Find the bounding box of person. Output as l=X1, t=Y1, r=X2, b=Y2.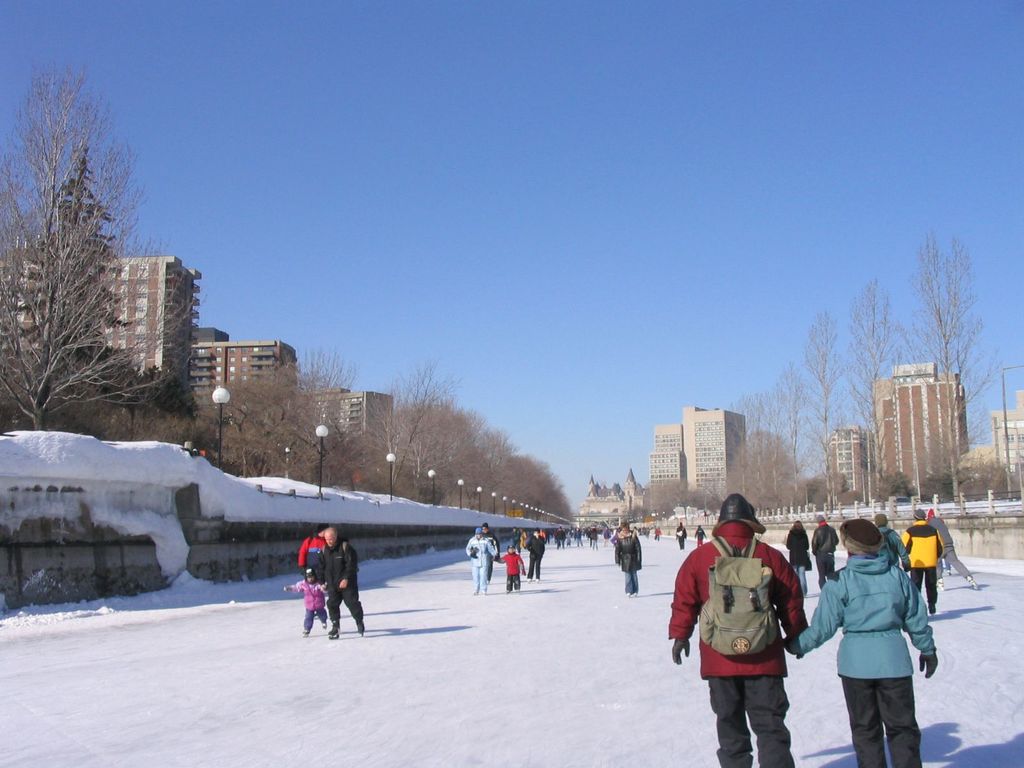
l=504, t=542, r=526, b=590.
